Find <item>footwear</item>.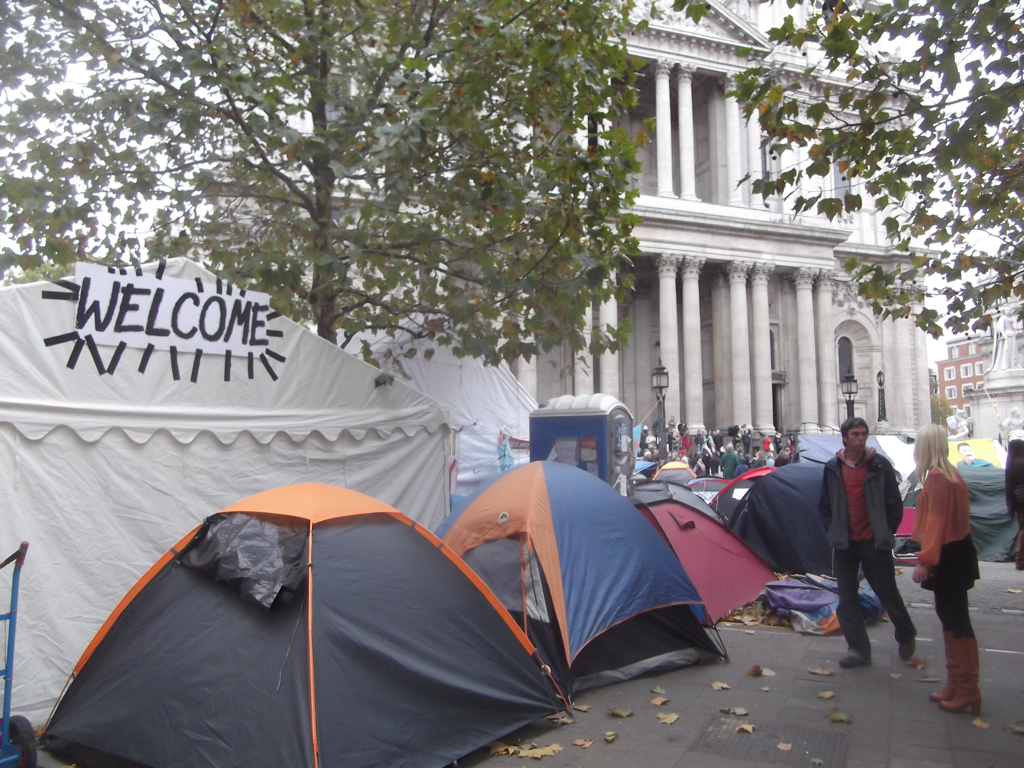
box=[940, 633, 982, 717].
